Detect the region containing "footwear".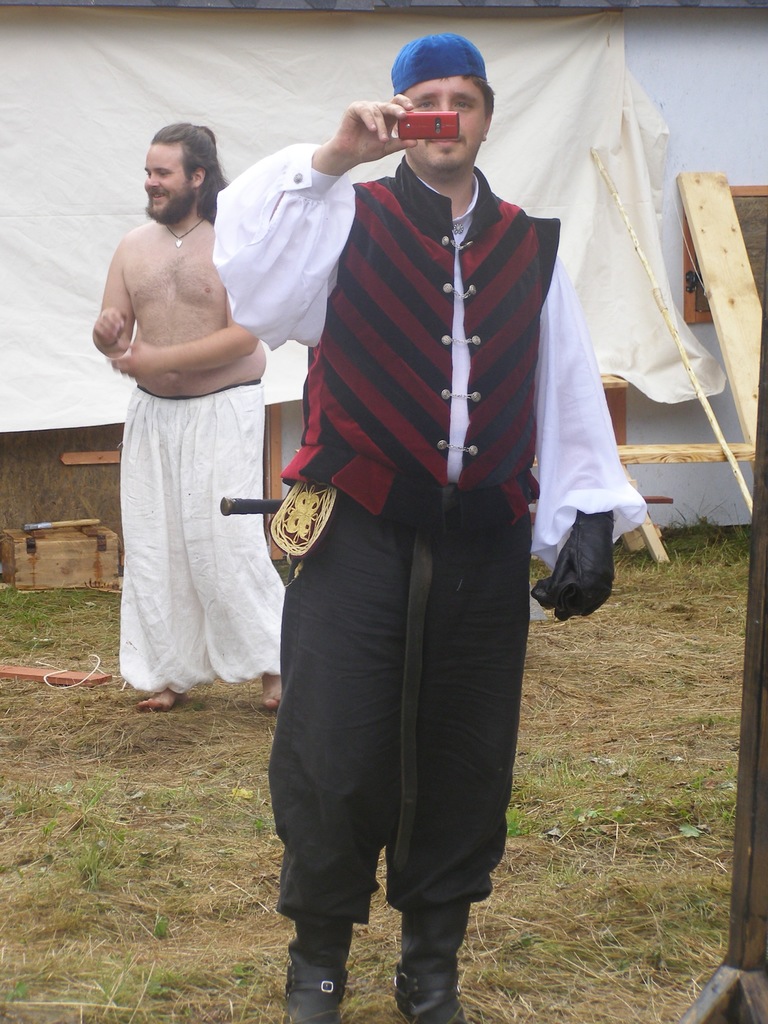
x1=284, y1=922, x2=363, y2=1010.
